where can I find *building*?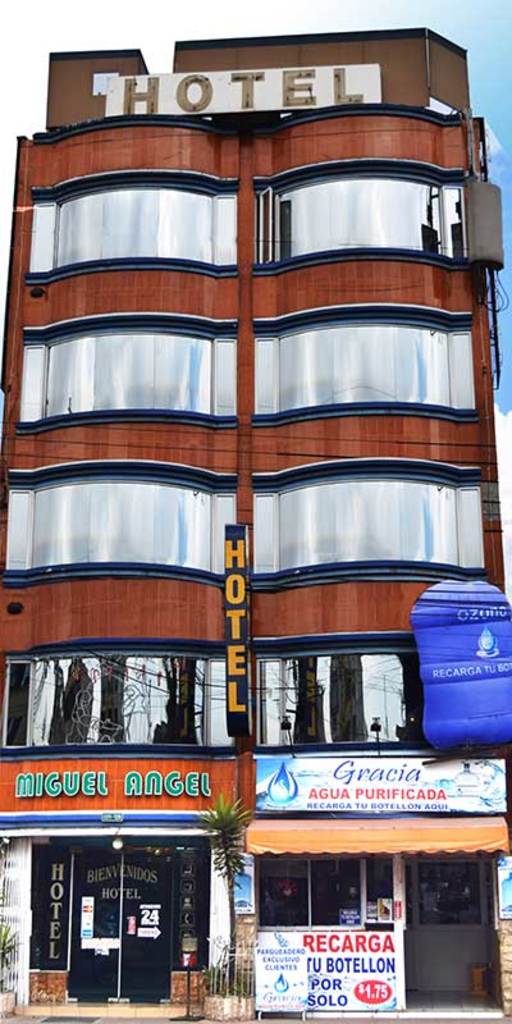
You can find it at [0, 22, 511, 1023].
